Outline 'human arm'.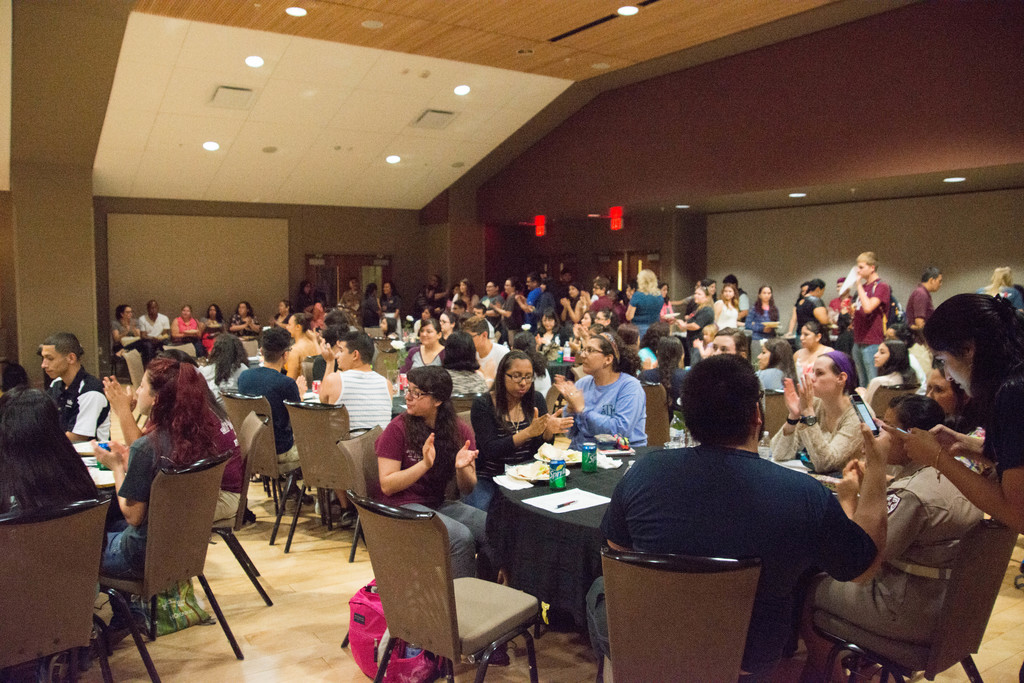
Outline: region(289, 372, 303, 412).
